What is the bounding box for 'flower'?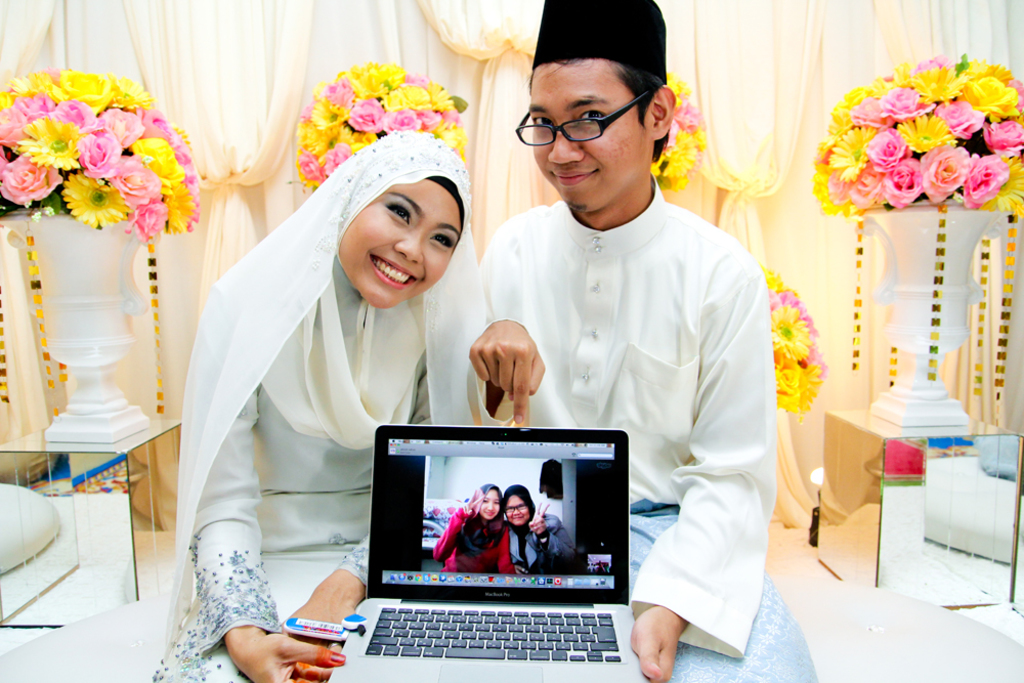
(80, 112, 122, 177).
